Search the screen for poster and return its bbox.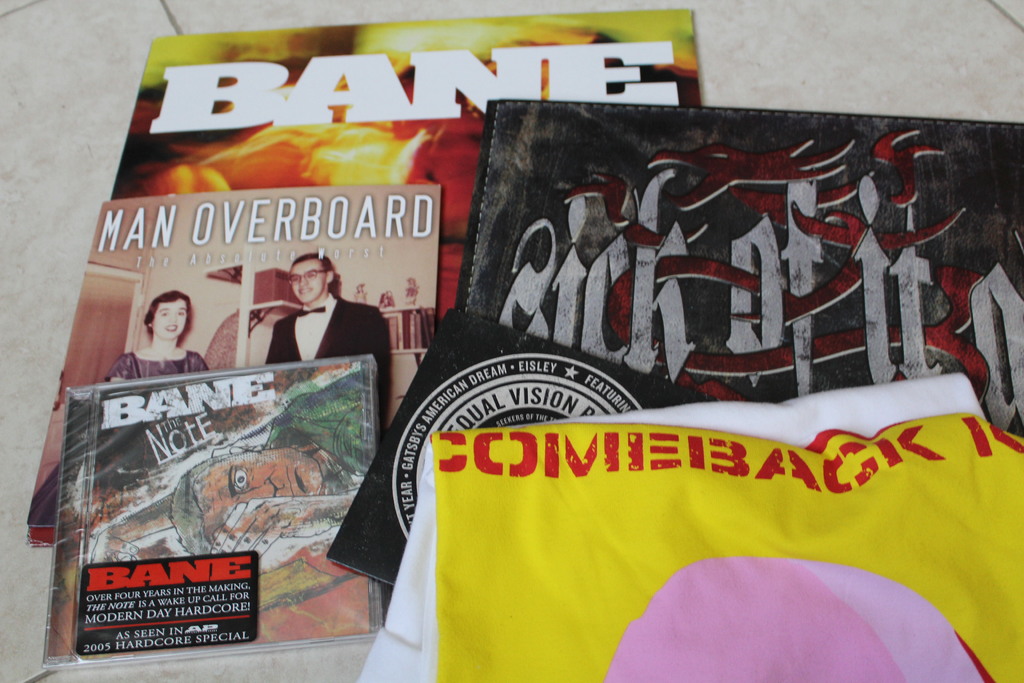
Found: bbox(42, 361, 368, 655).
